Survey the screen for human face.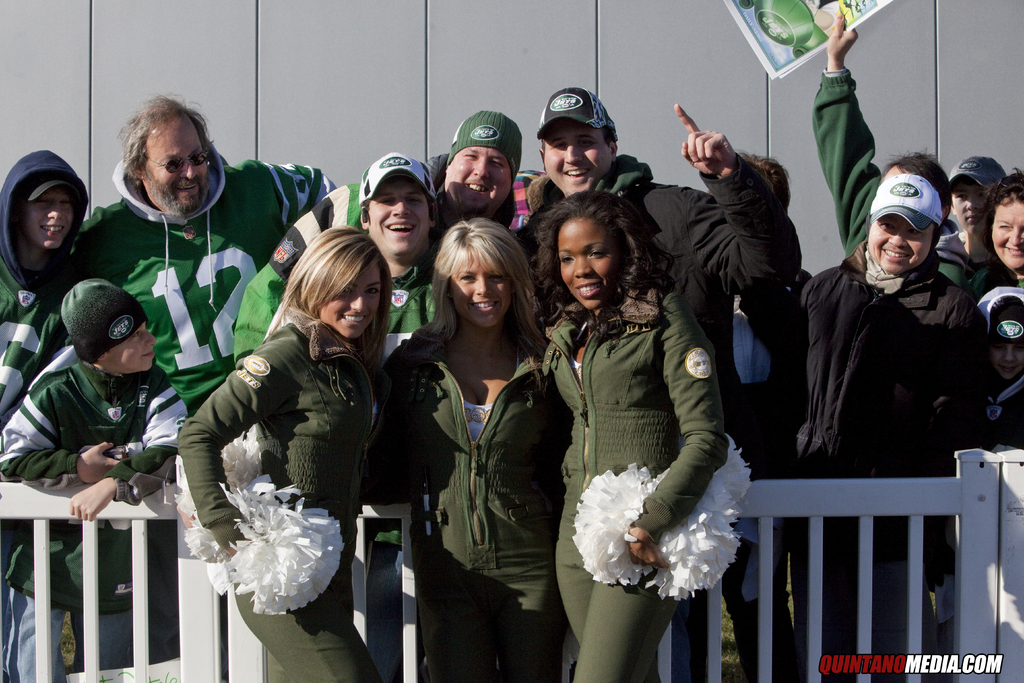
Survey found: [left=442, top=136, right=515, bottom=223].
